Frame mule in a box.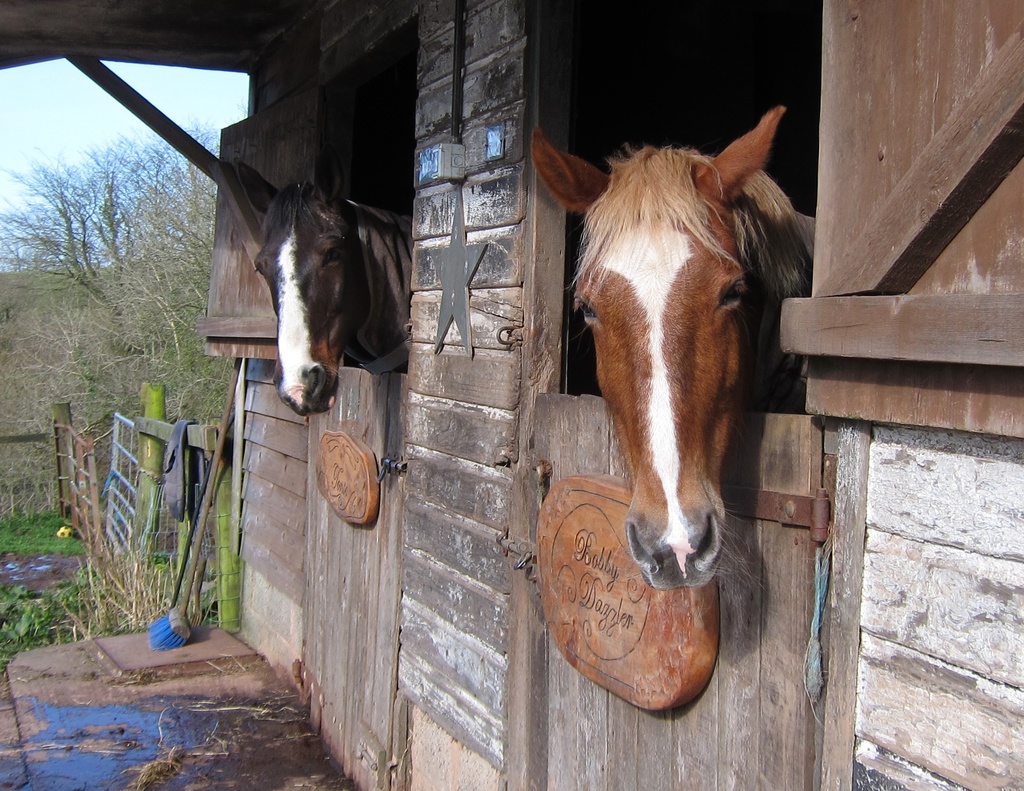
Rect(534, 128, 815, 593).
